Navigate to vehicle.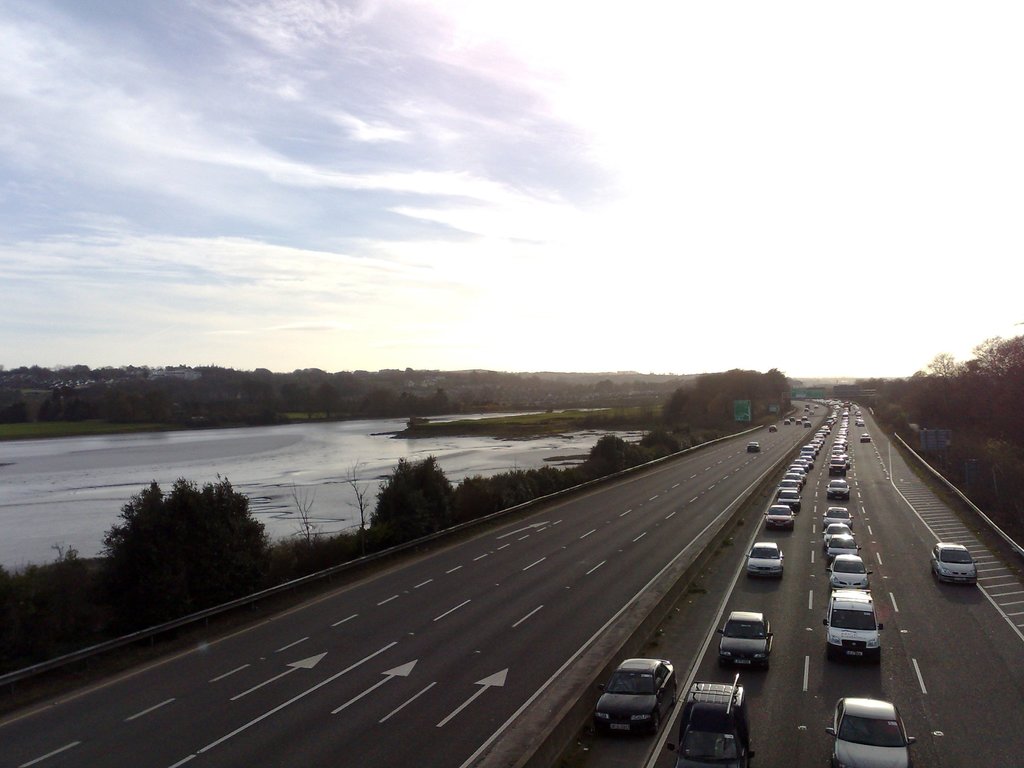
Navigation target: 862 434 874 442.
